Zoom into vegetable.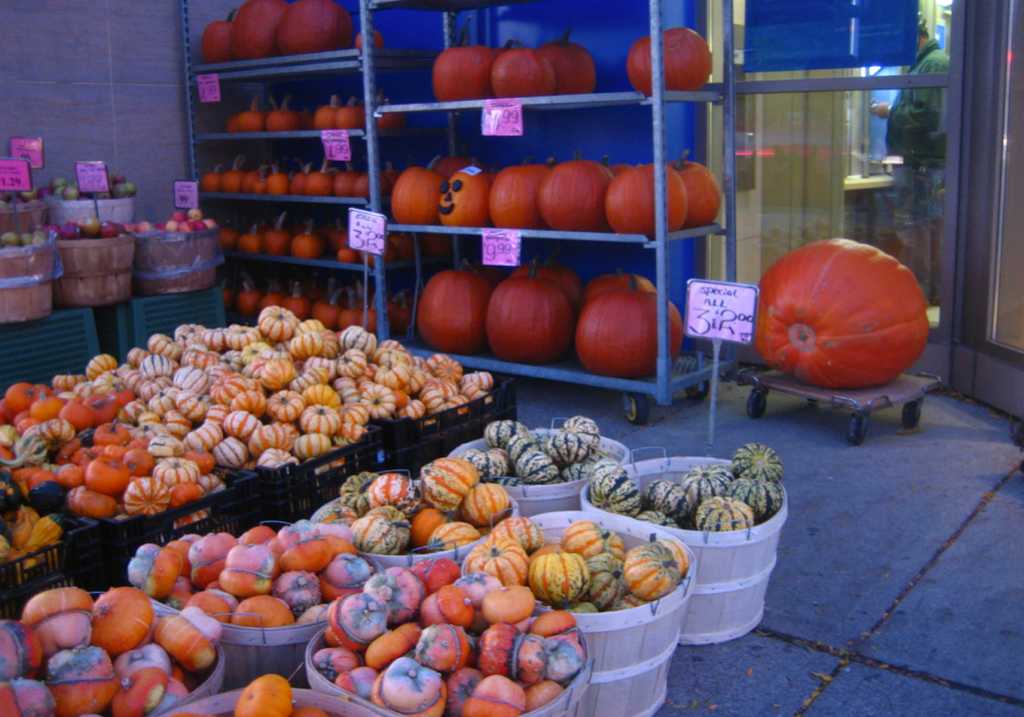
Zoom target: [x1=293, y1=334, x2=322, y2=356].
